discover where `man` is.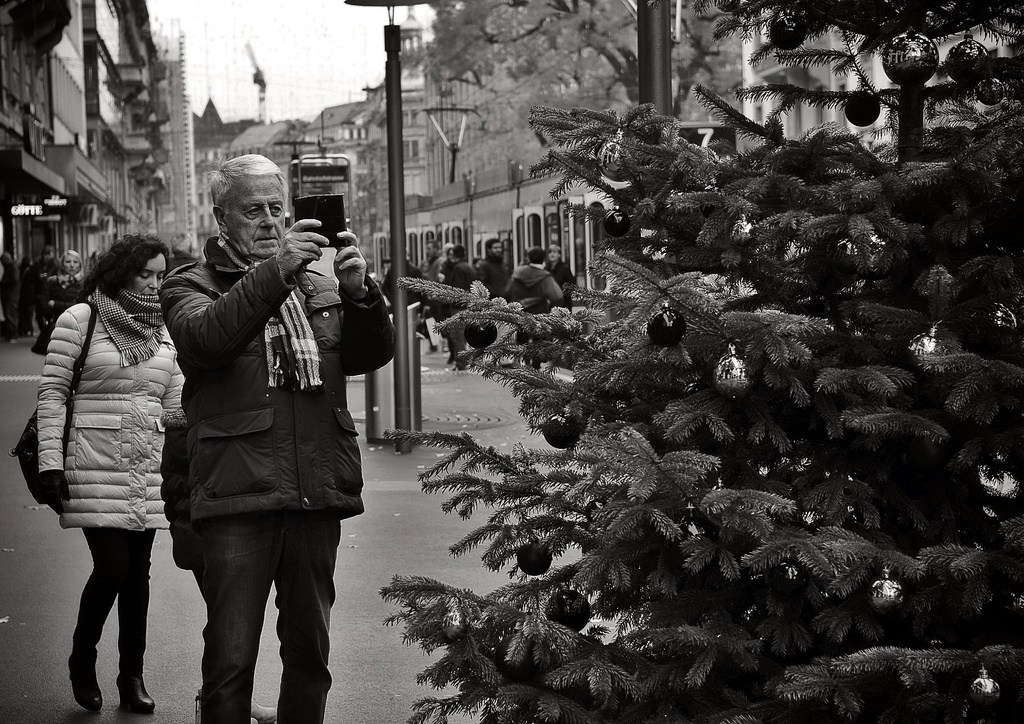
Discovered at detection(508, 246, 568, 366).
